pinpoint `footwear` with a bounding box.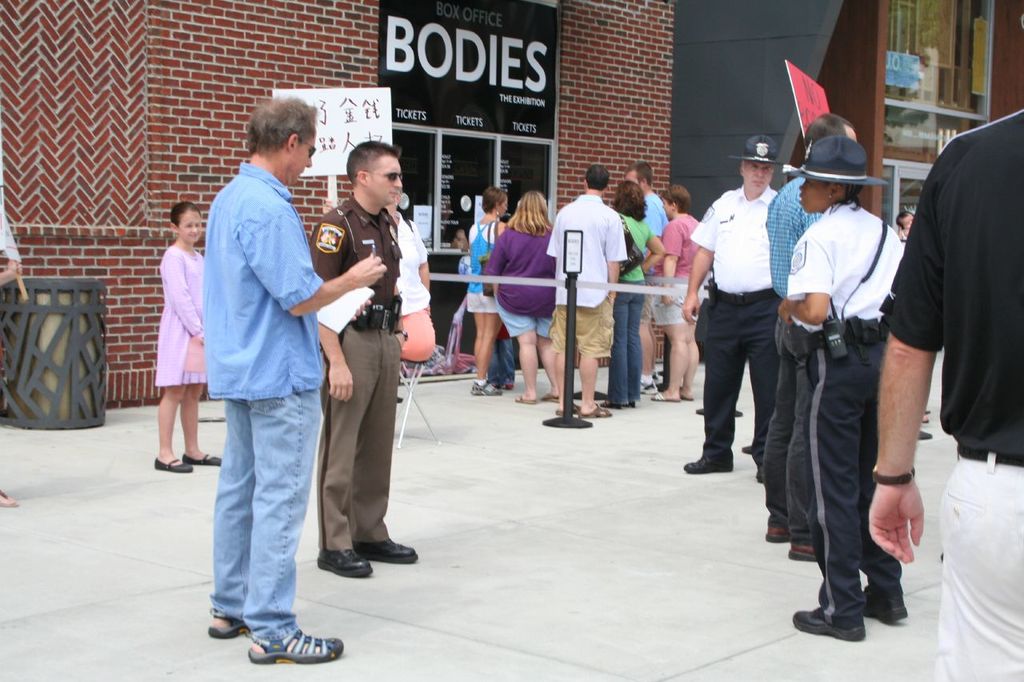
<bbox>789, 544, 814, 562</bbox>.
